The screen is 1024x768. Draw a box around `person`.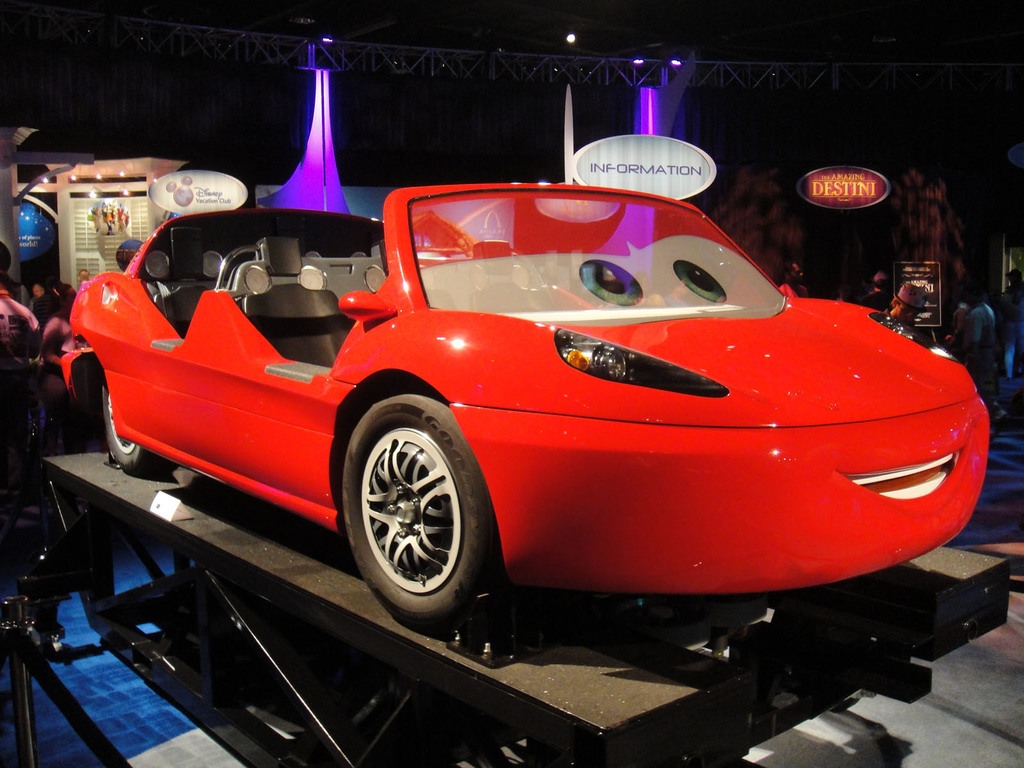
l=945, t=289, r=996, b=371.
